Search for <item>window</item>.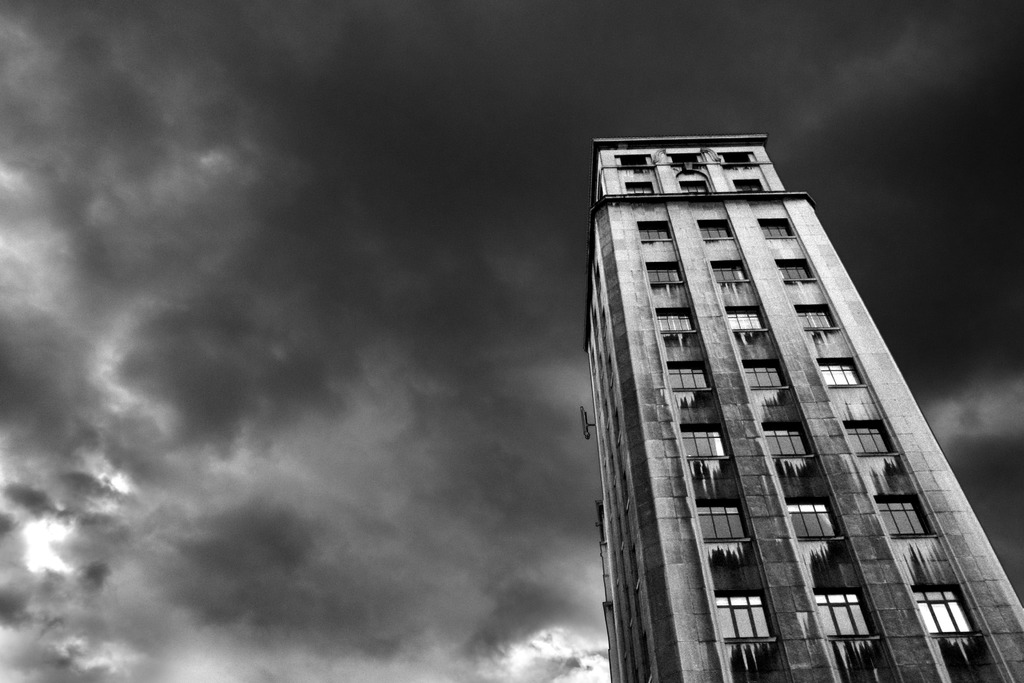
Found at <box>694,501,750,545</box>.
